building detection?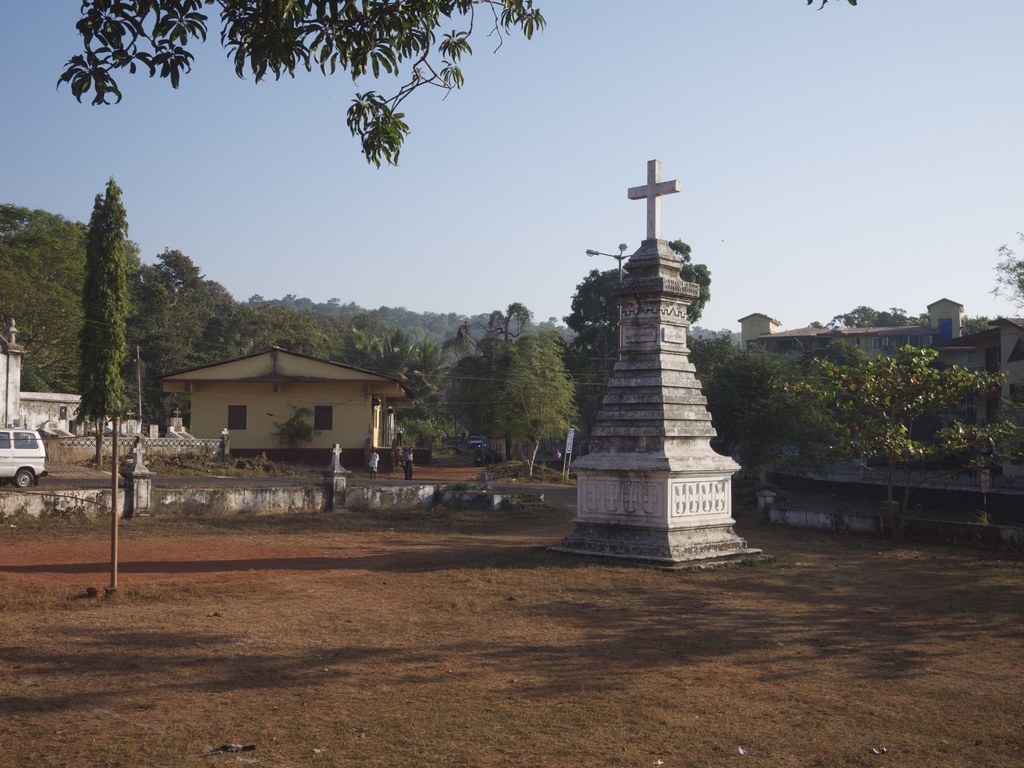
(left=728, top=294, right=972, bottom=373)
